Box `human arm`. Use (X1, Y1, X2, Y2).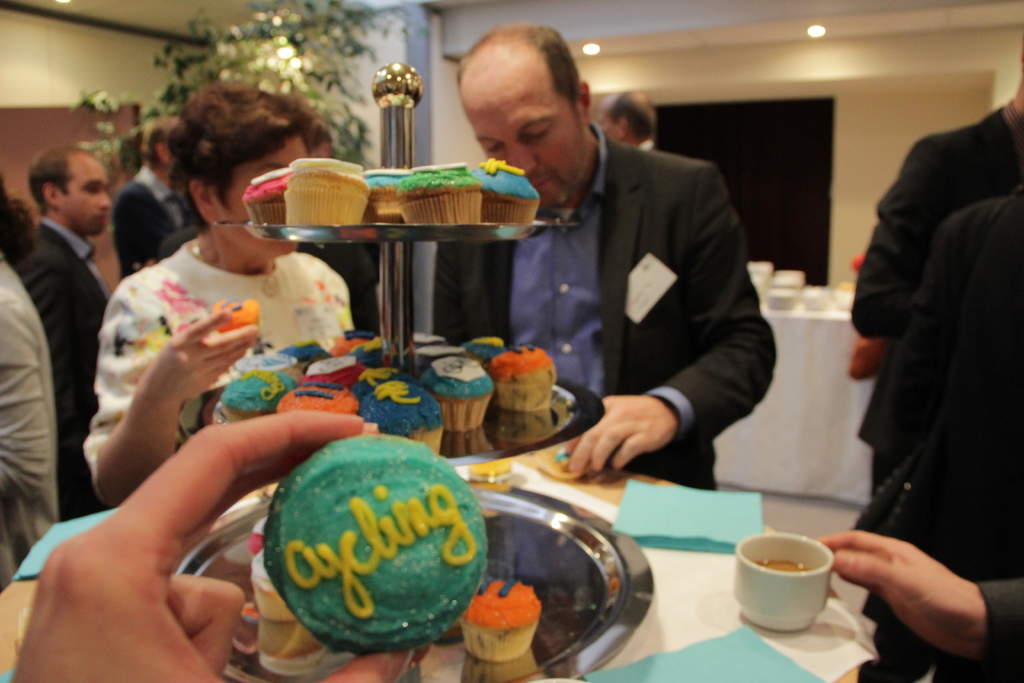
(2, 402, 381, 682).
